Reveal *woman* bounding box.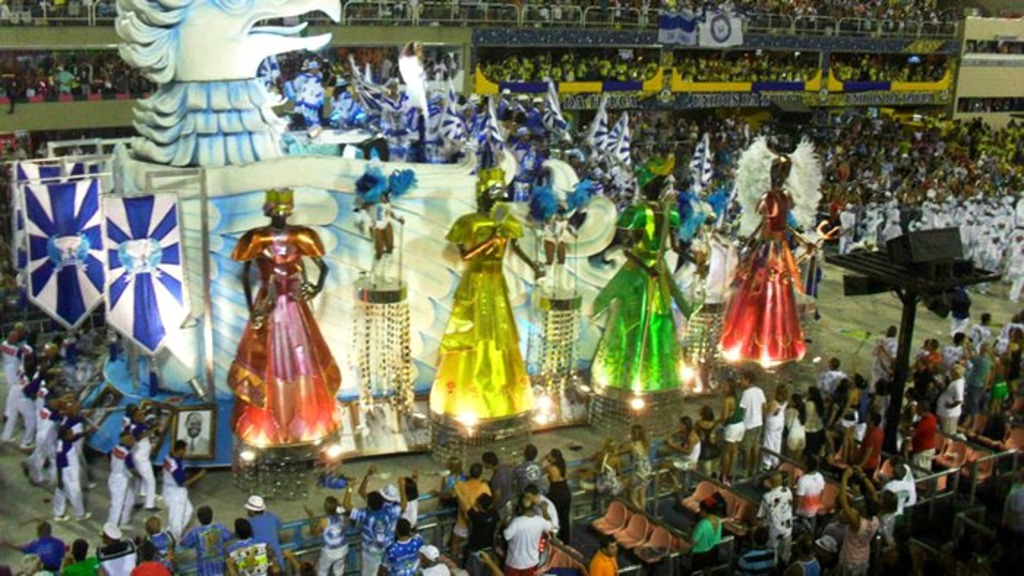
Revealed: bbox(538, 452, 578, 535).
